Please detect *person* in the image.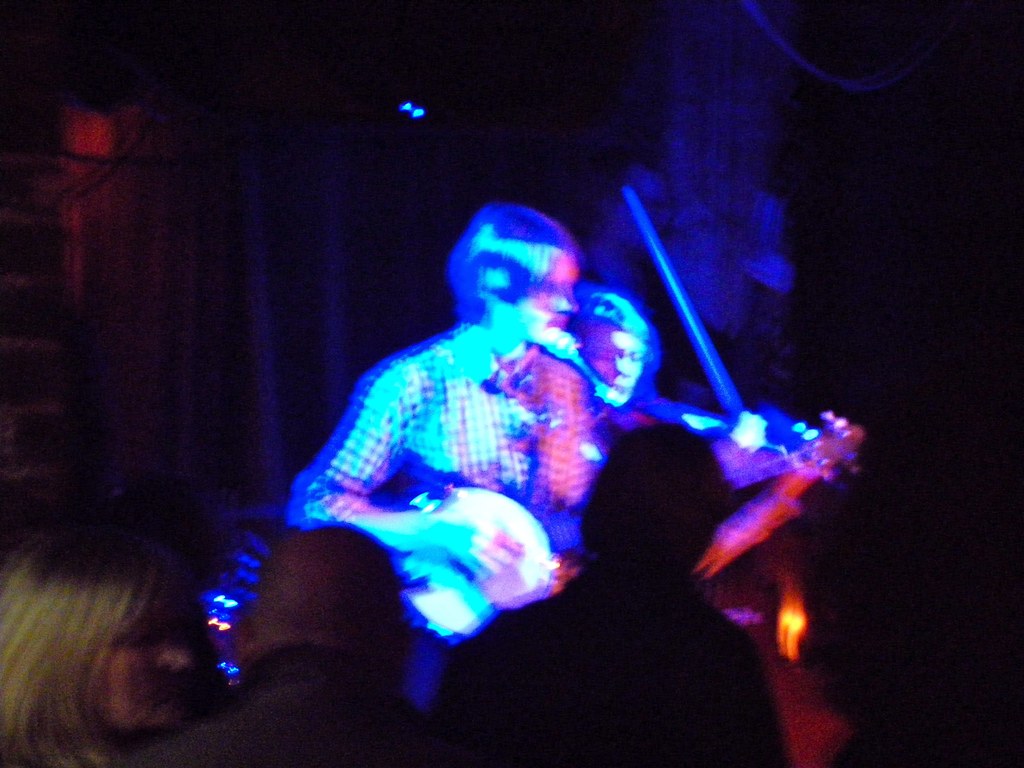
(570, 292, 772, 452).
